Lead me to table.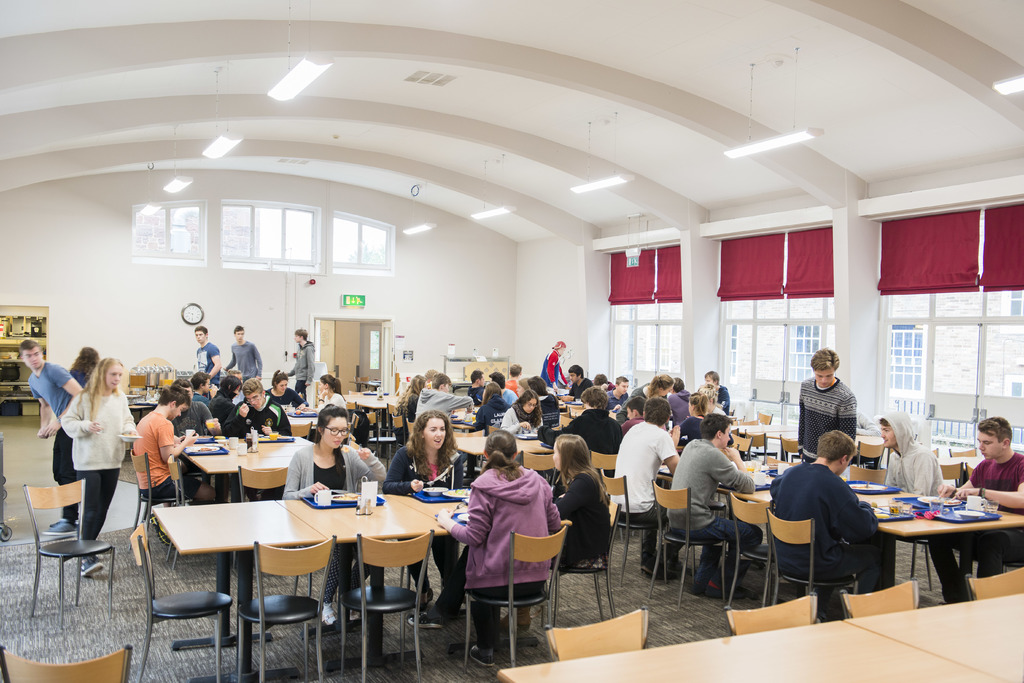
Lead to [left=499, top=618, right=1008, bottom=682].
